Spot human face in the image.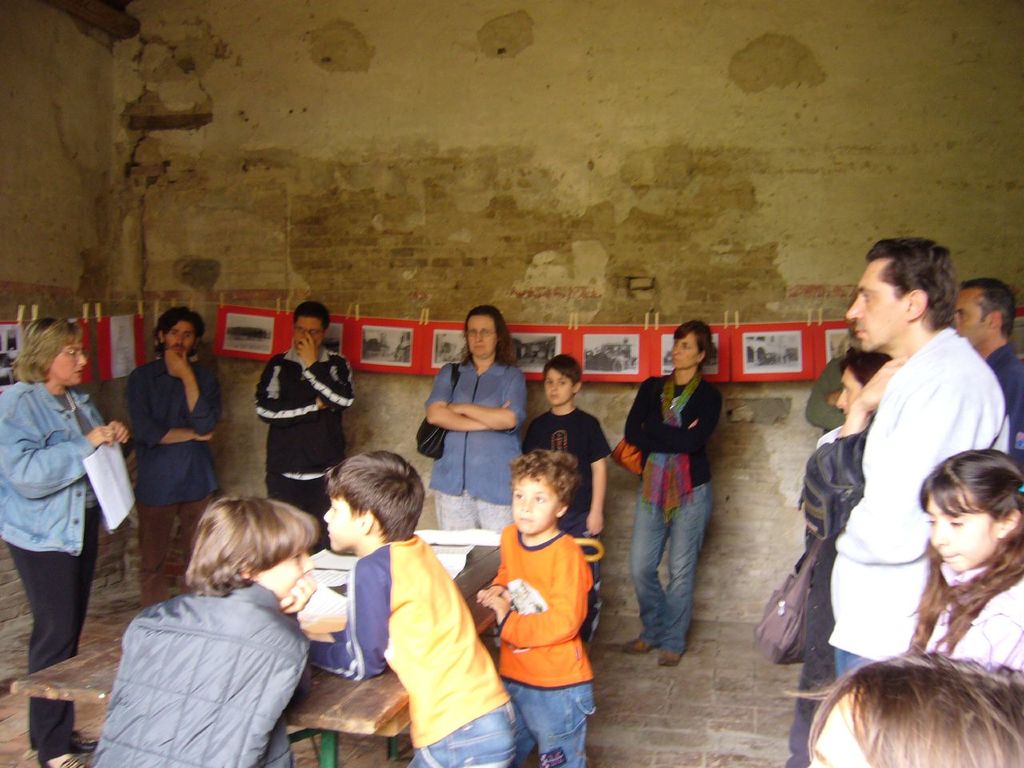
human face found at locate(291, 316, 322, 350).
